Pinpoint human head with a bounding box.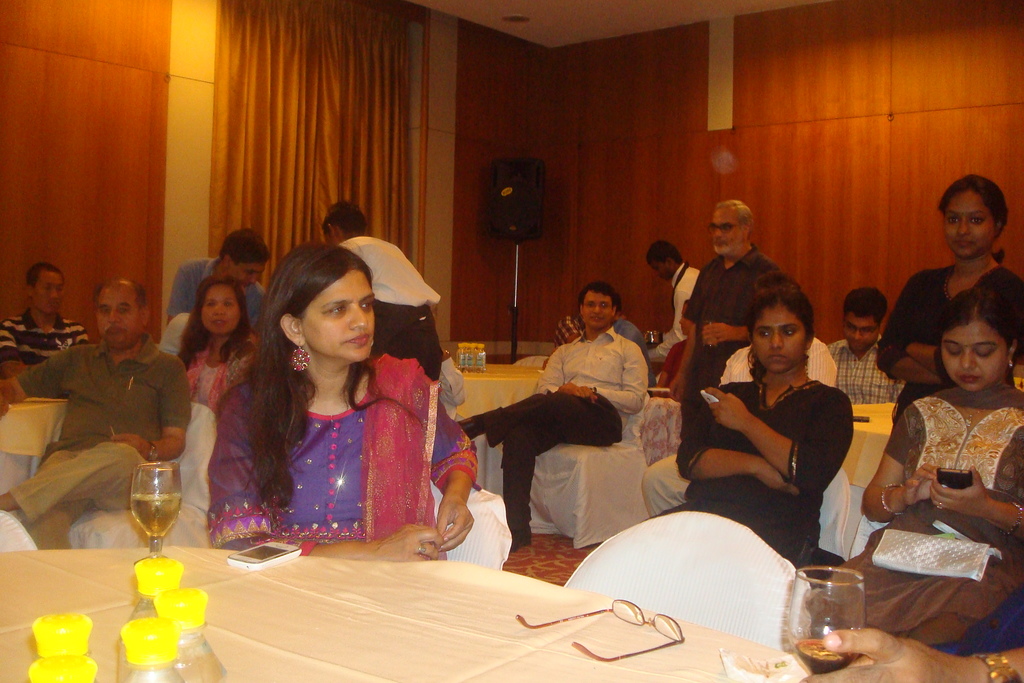
crop(646, 240, 680, 283).
